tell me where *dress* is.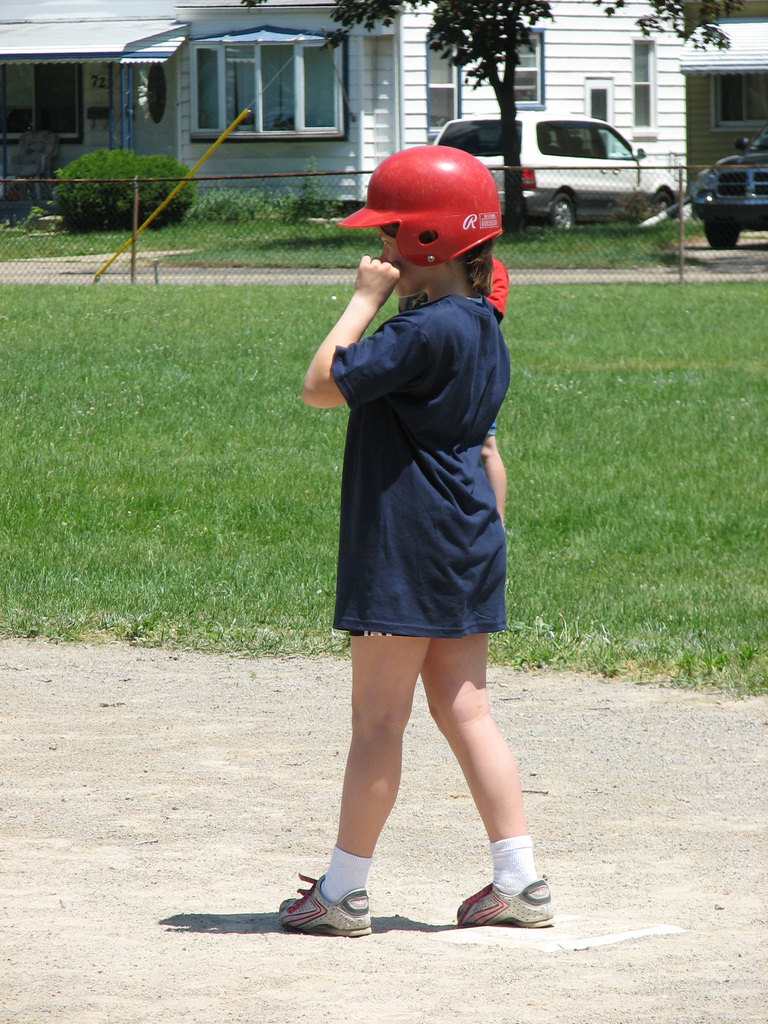
*dress* is at x1=331 y1=294 x2=506 y2=634.
